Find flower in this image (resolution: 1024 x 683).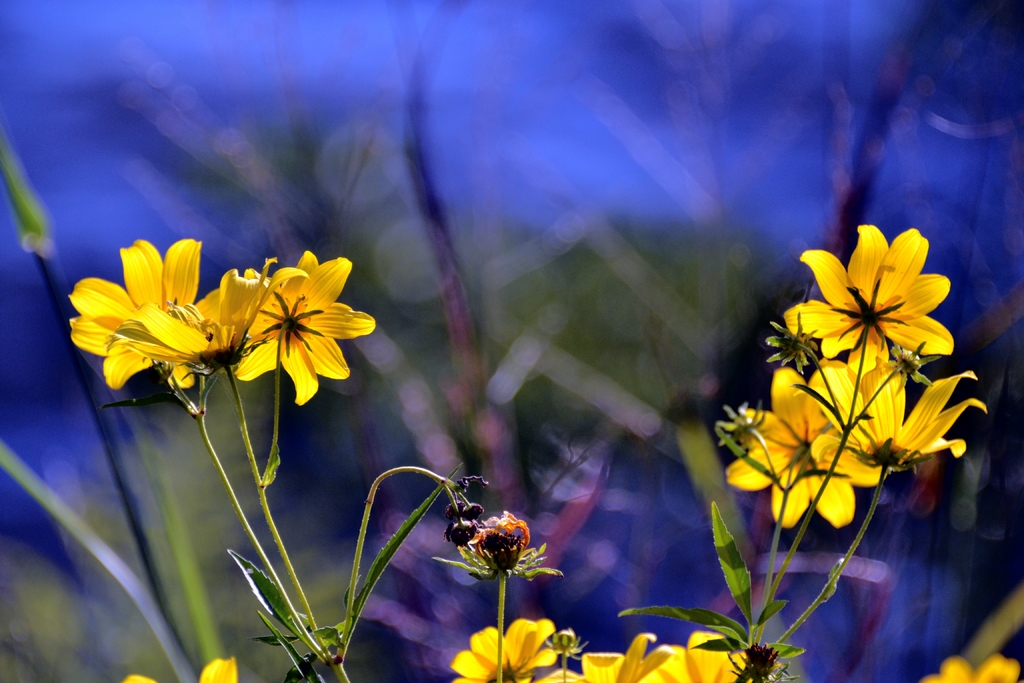
(left=109, top=252, right=307, bottom=377).
